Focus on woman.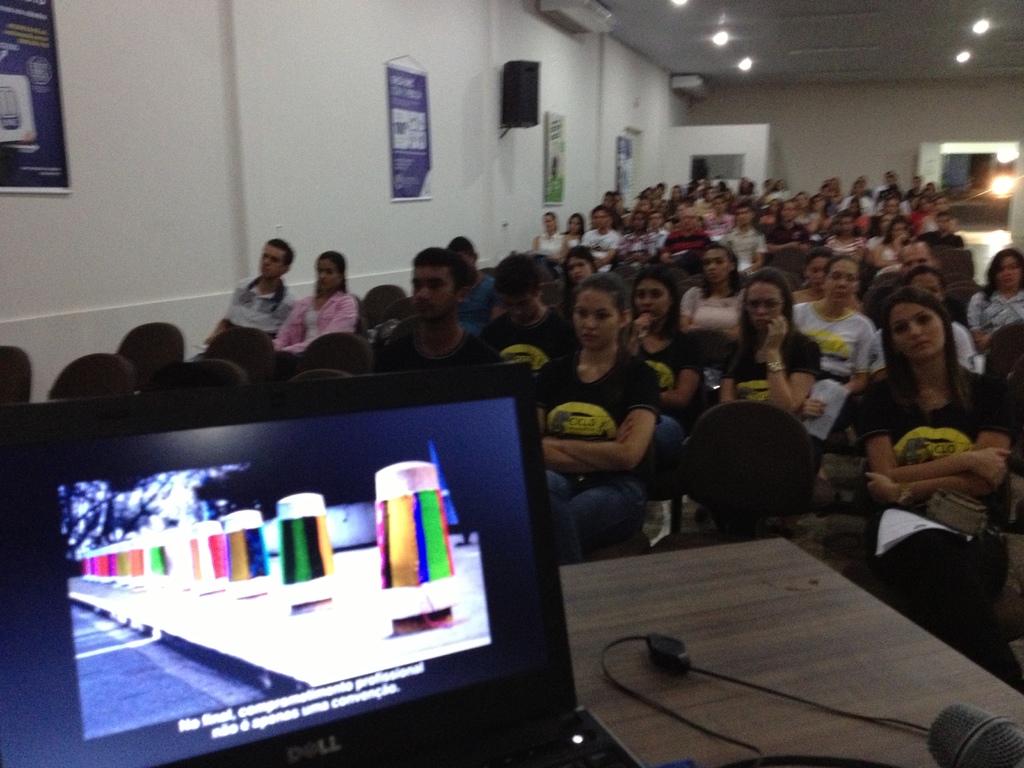
Focused at bbox(618, 207, 661, 252).
